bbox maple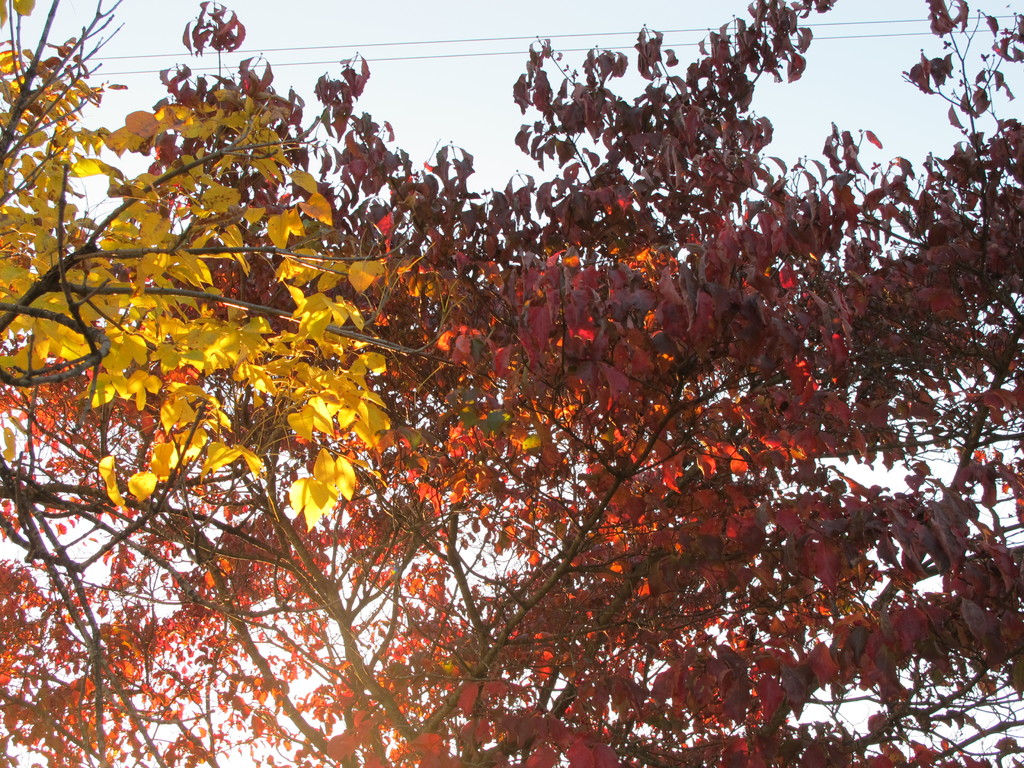
[4, 0, 1023, 766]
